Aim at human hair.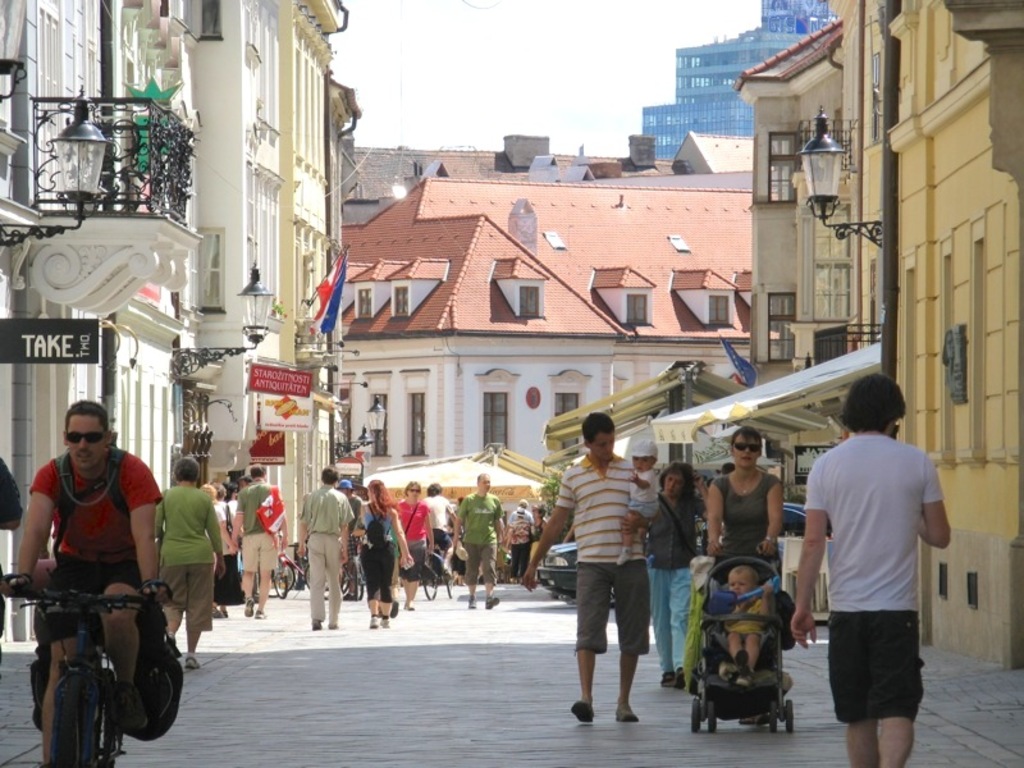
Aimed at locate(320, 465, 337, 483).
